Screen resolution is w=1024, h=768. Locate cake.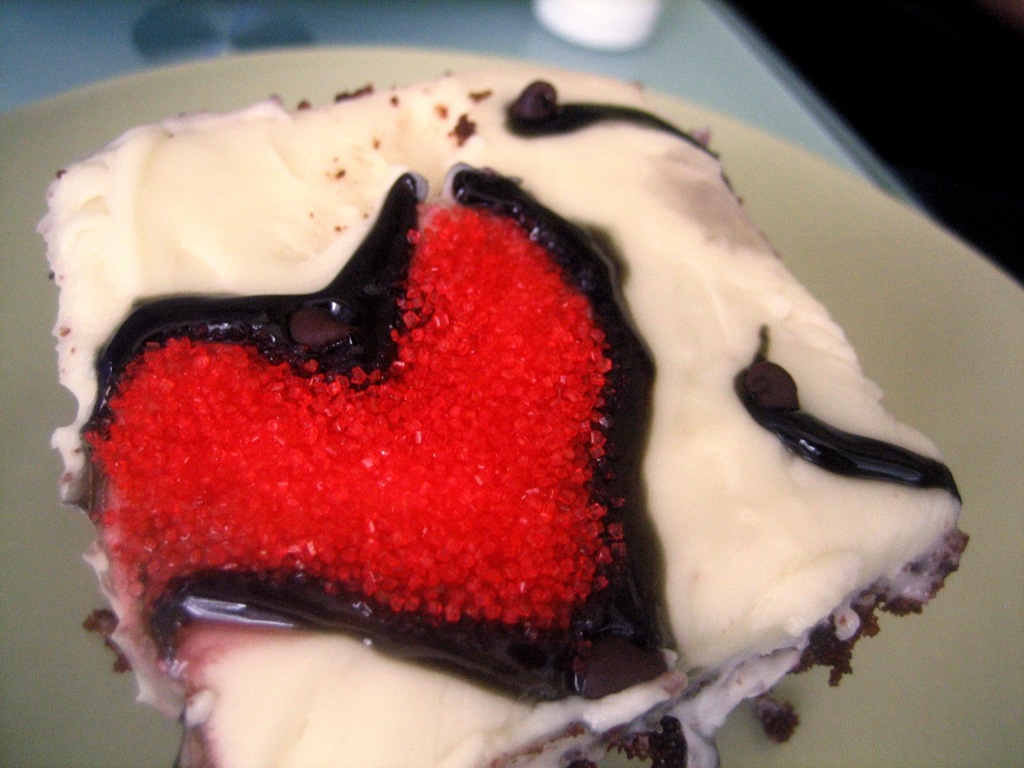
x1=33 y1=63 x2=965 y2=767.
